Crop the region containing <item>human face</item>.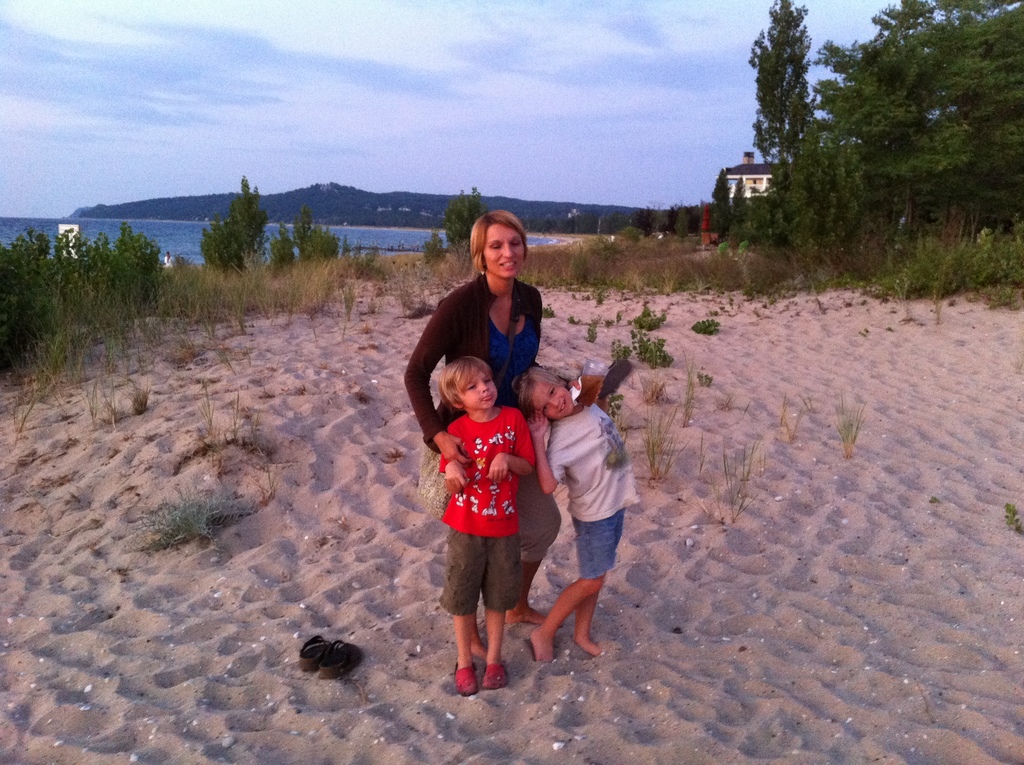
Crop region: (458,369,497,408).
